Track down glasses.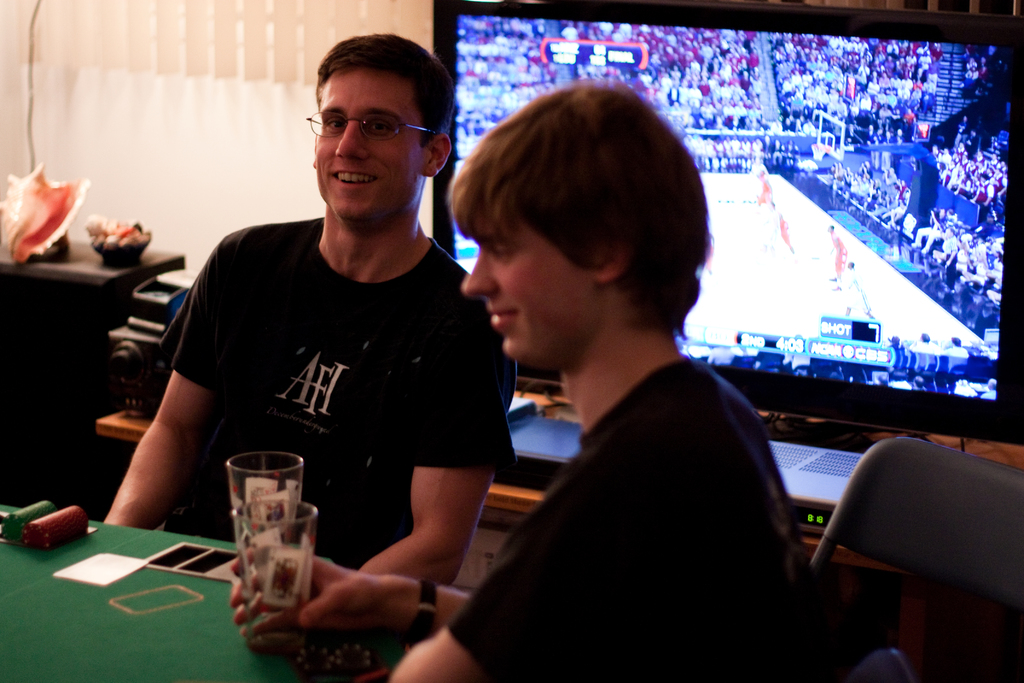
Tracked to (left=297, top=98, right=438, bottom=144).
